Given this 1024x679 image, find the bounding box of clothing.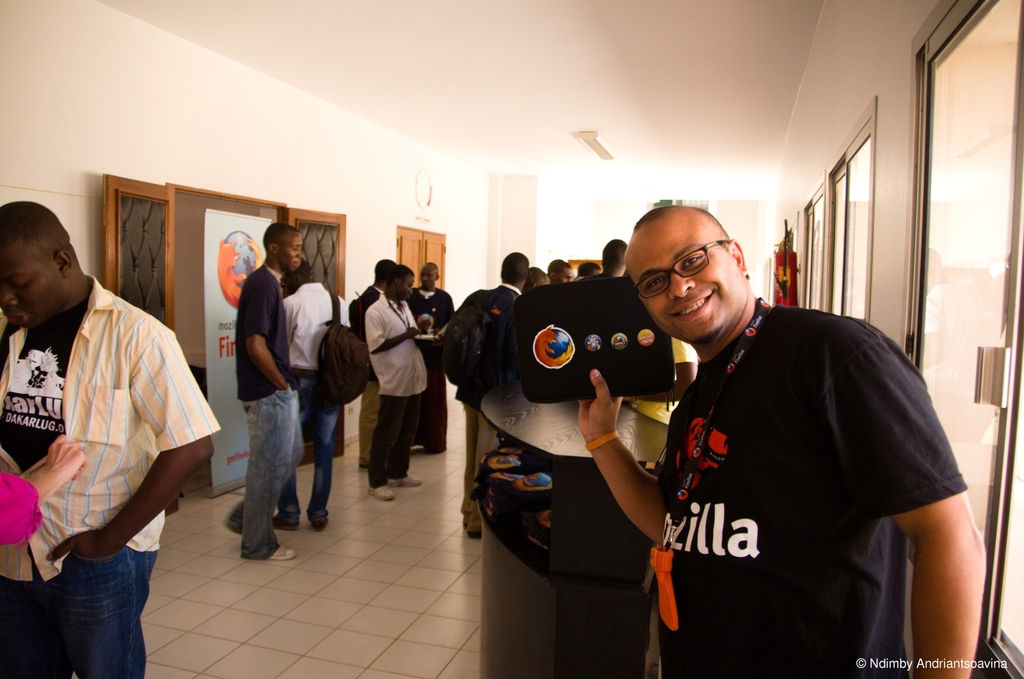
x1=235, y1=261, x2=300, y2=566.
